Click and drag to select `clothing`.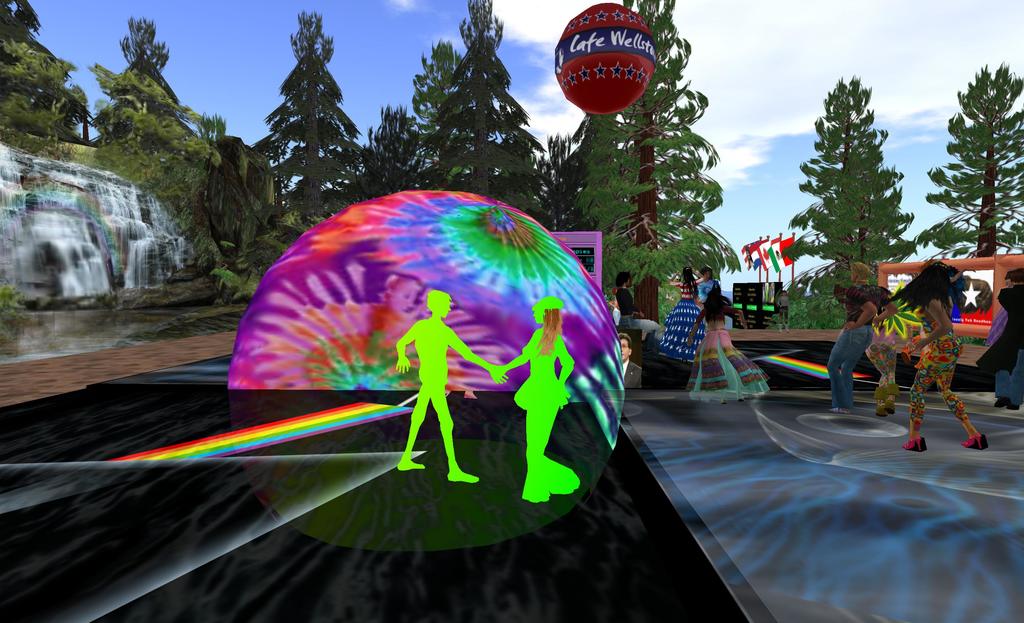
Selection: 833:322:873:402.
